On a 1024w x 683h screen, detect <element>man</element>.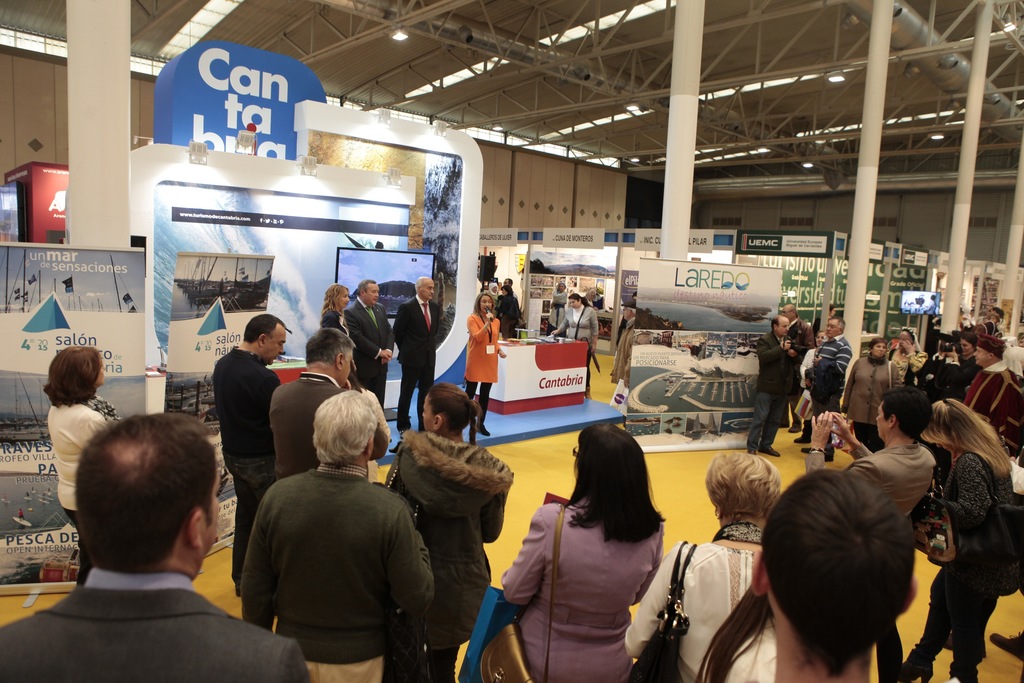
rect(392, 274, 445, 431).
